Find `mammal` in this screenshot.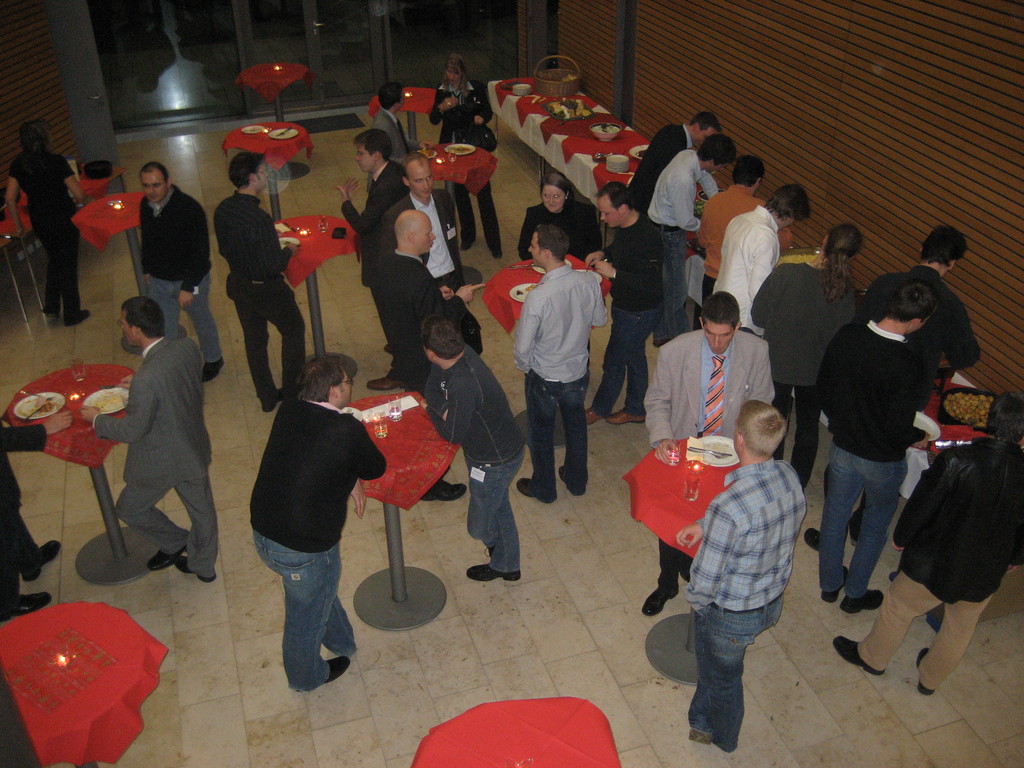
The bounding box for `mammal` is bbox(588, 182, 670, 431).
